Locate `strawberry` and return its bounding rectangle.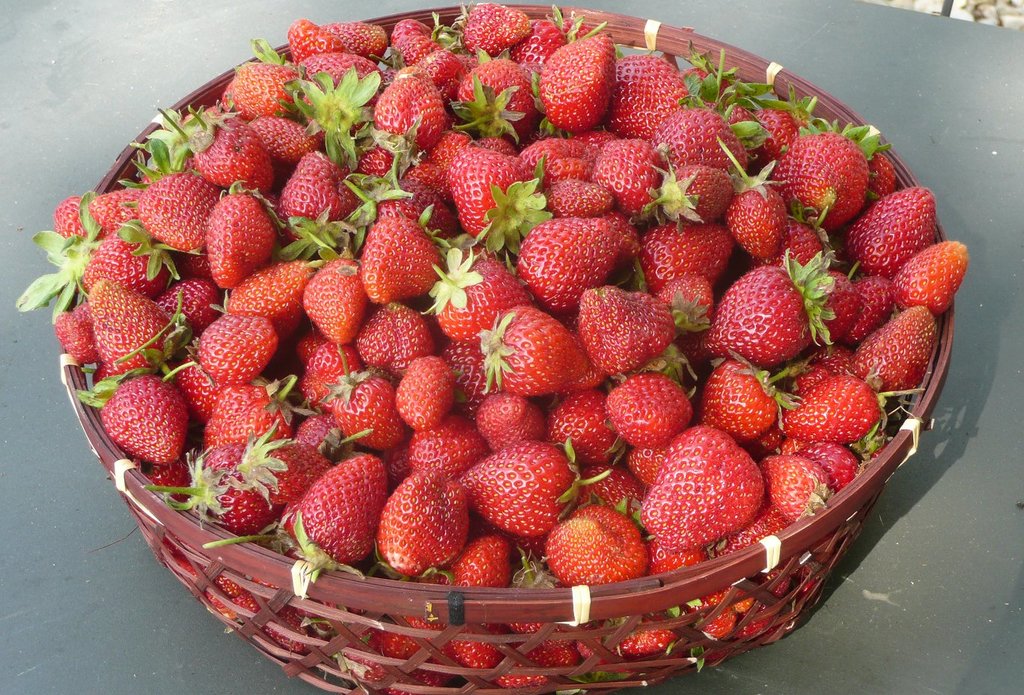
893, 246, 965, 313.
